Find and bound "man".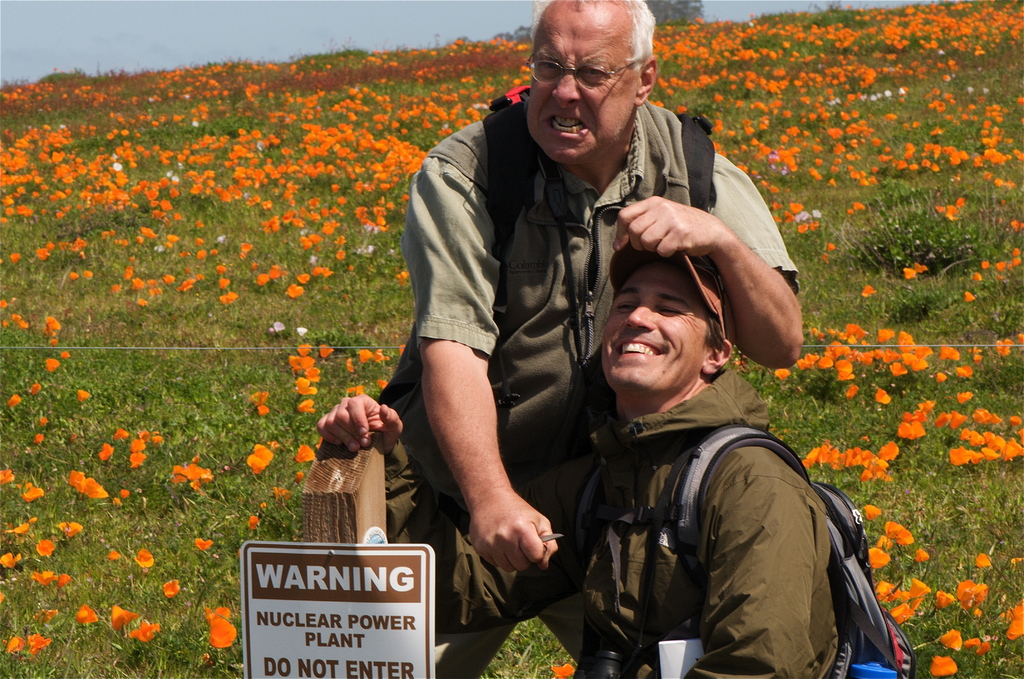
Bound: (x1=313, y1=238, x2=846, y2=678).
